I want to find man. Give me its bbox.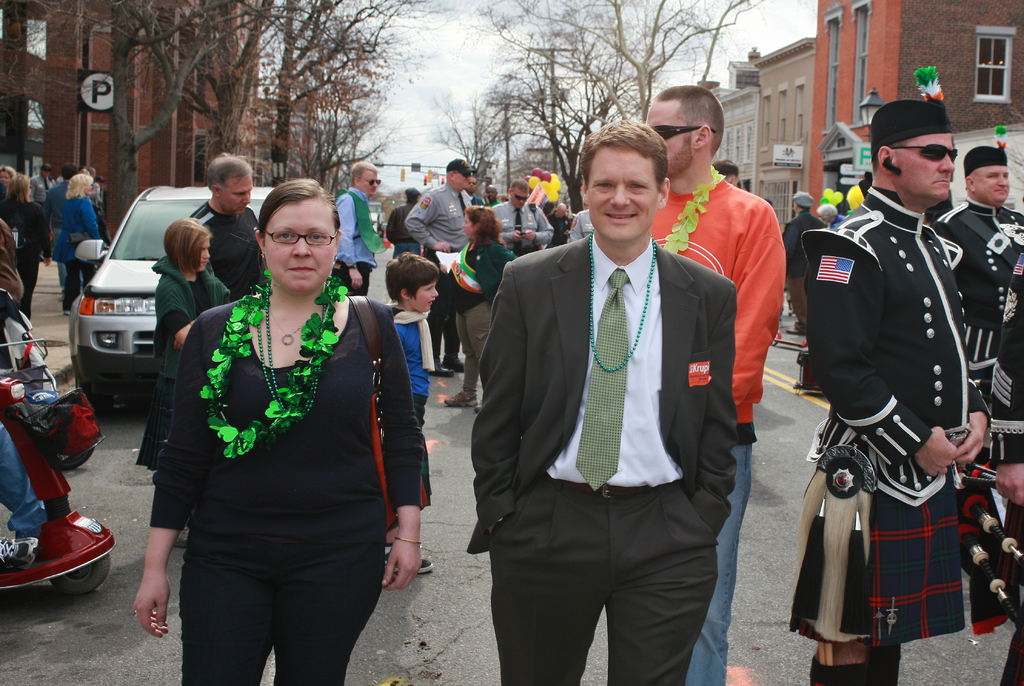
locate(467, 171, 479, 197).
